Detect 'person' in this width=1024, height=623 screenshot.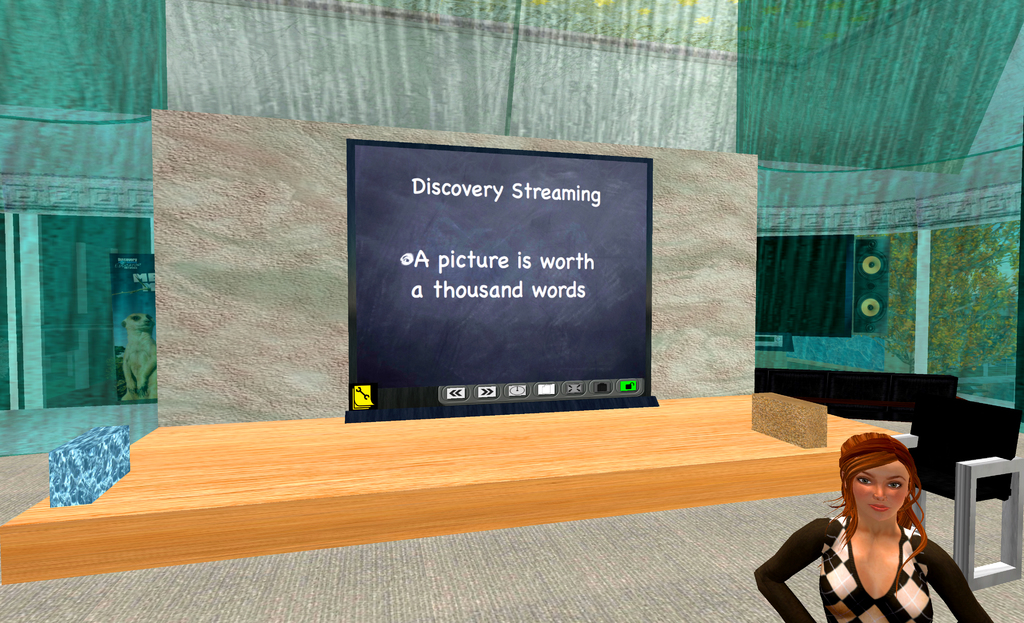
Detection: bbox=(797, 440, 955, 622).
